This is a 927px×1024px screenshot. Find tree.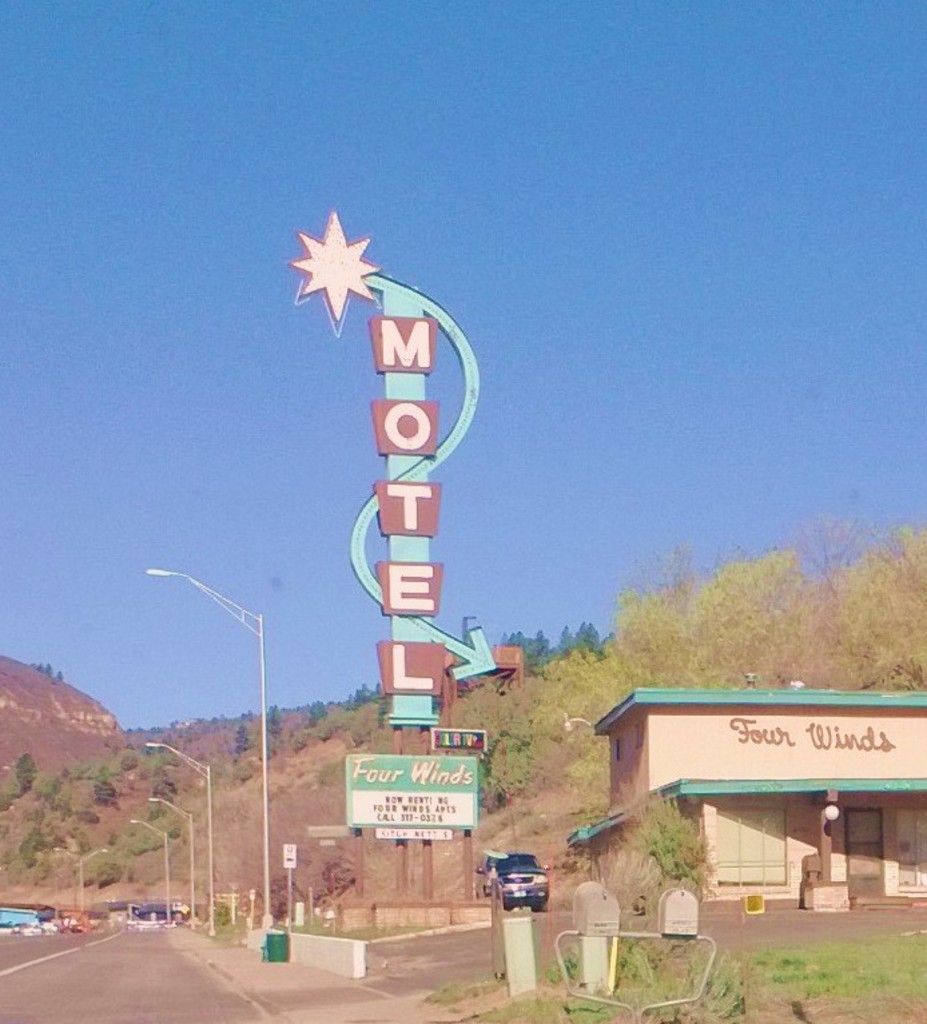
Bounding box: {"x1": 813, "y1": 509, "x2": 926, "y2": 696}.
